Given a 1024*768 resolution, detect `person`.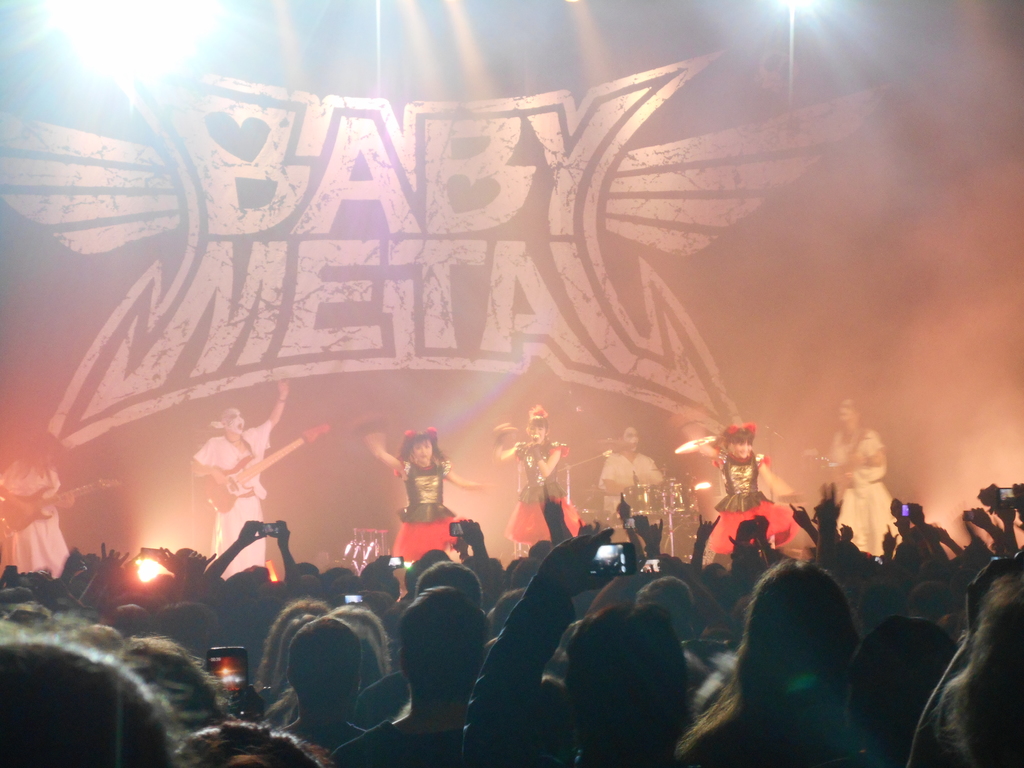
676:422:802:550.
